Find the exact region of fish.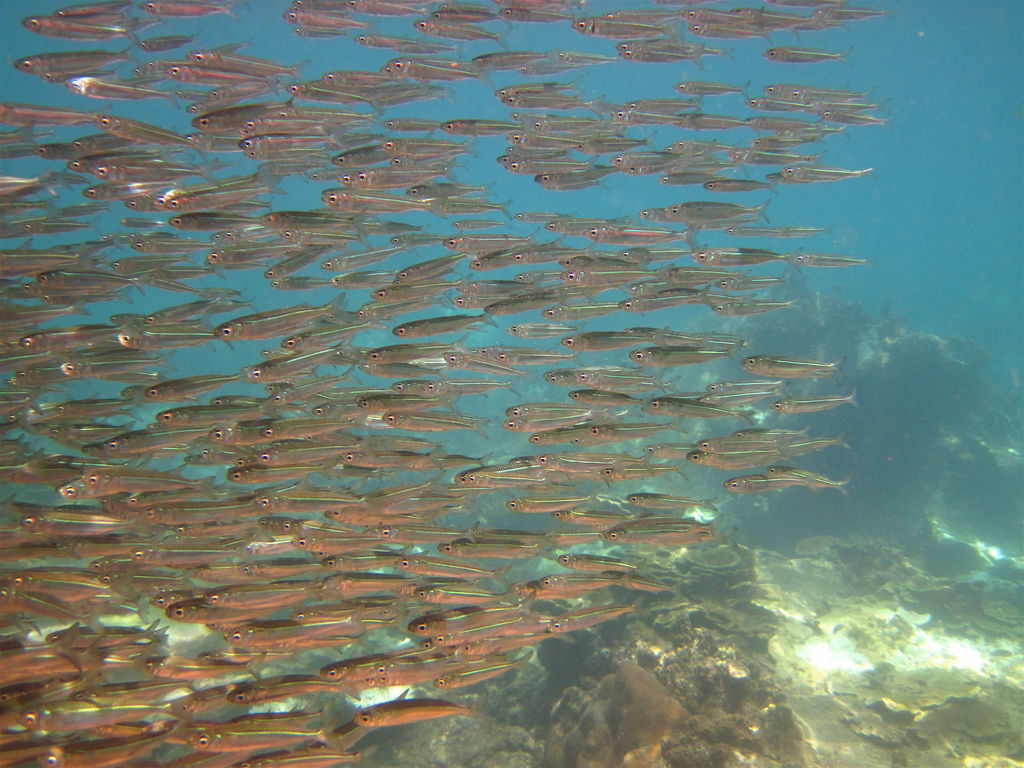
Exact region: [x1=742, y1=356, x2=839, y2=376].
